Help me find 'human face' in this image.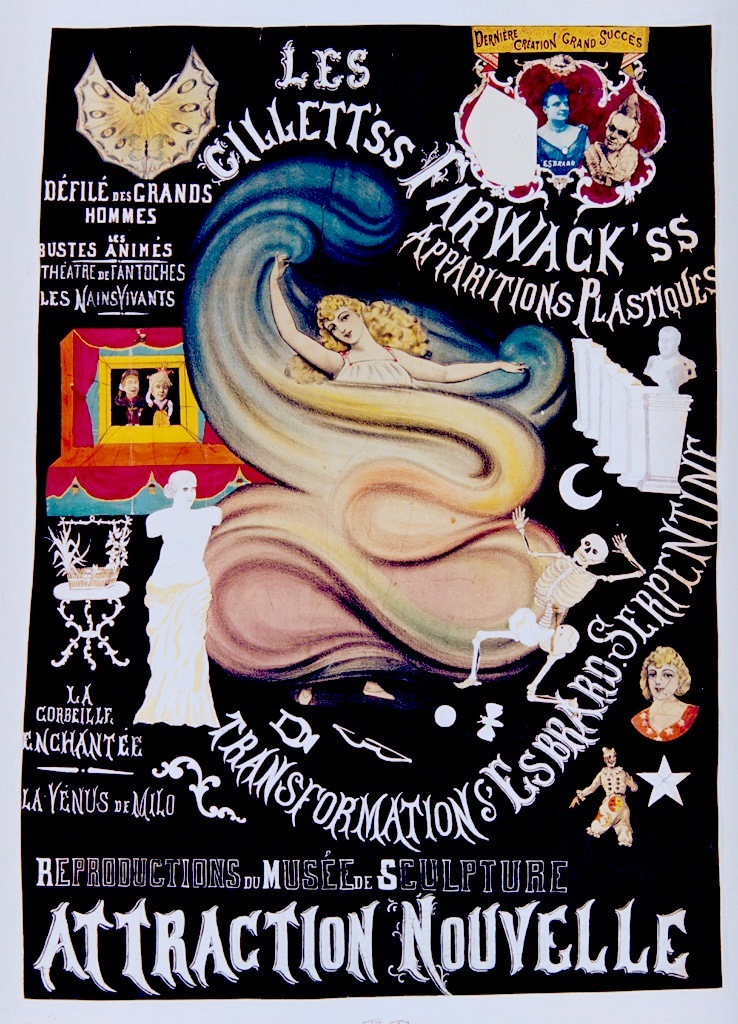
Found it: 657/324/680/350.
